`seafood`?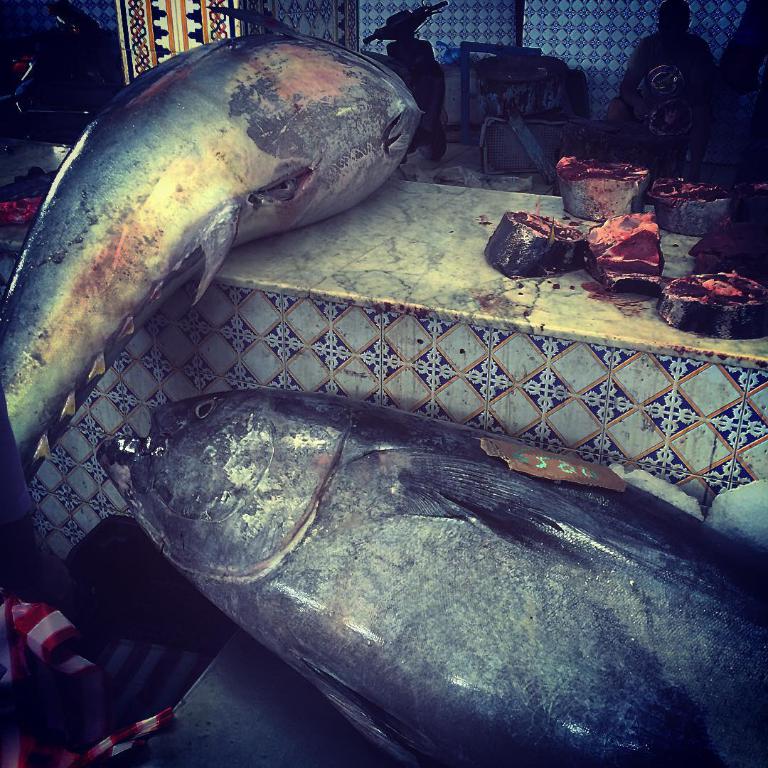
<region>81, 384, 767, 767</region>
